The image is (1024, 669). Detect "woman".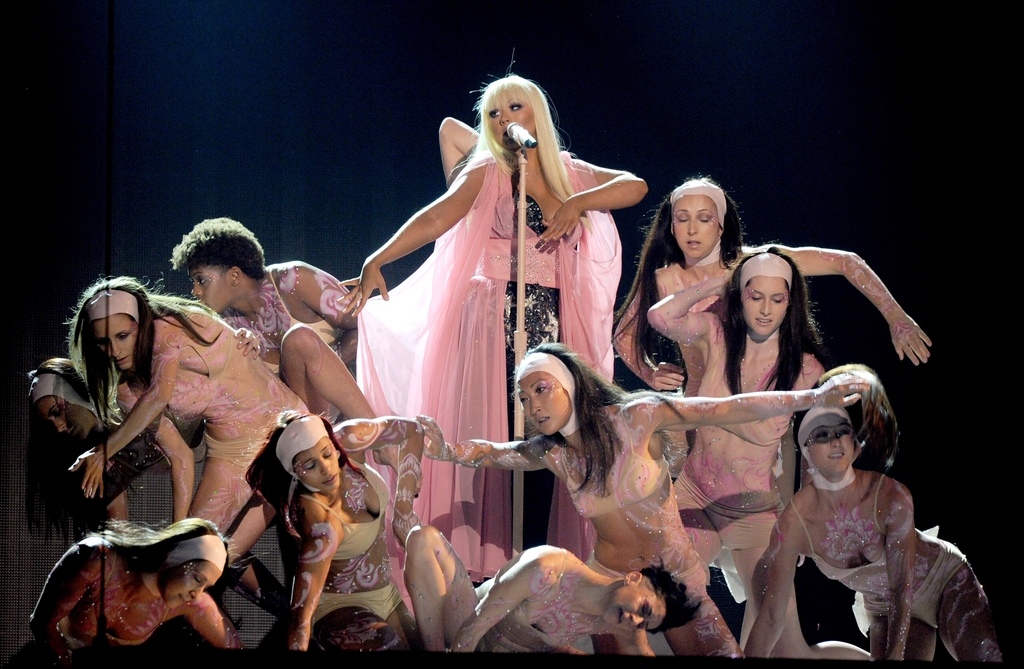
Detection: detection(644, 249, 827, 656).
